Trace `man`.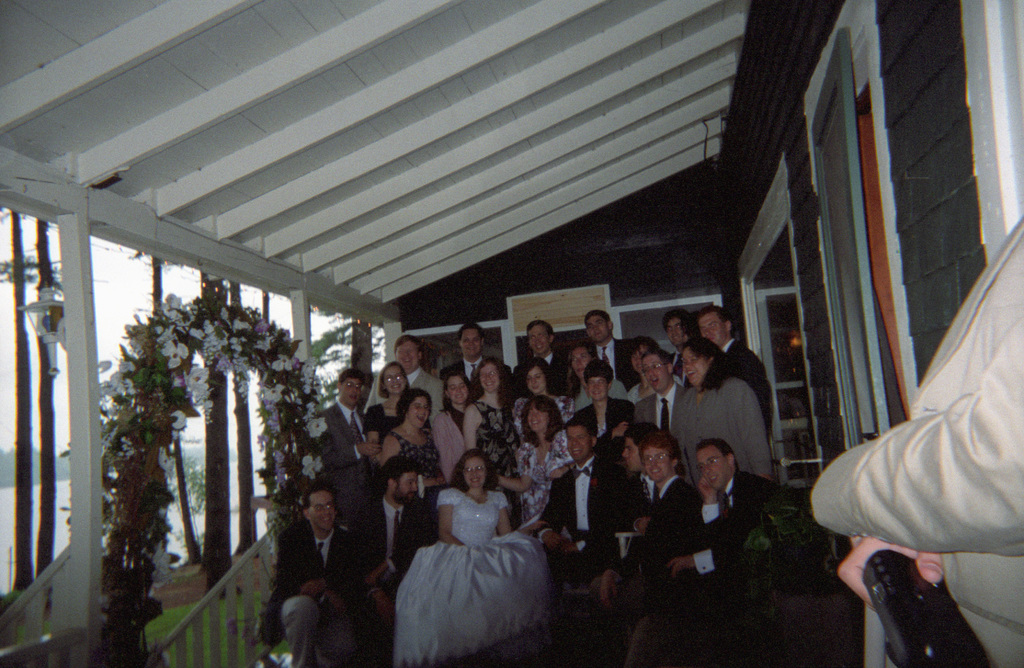
Traced to [left=440, top=322, right=516, bottom=441].
